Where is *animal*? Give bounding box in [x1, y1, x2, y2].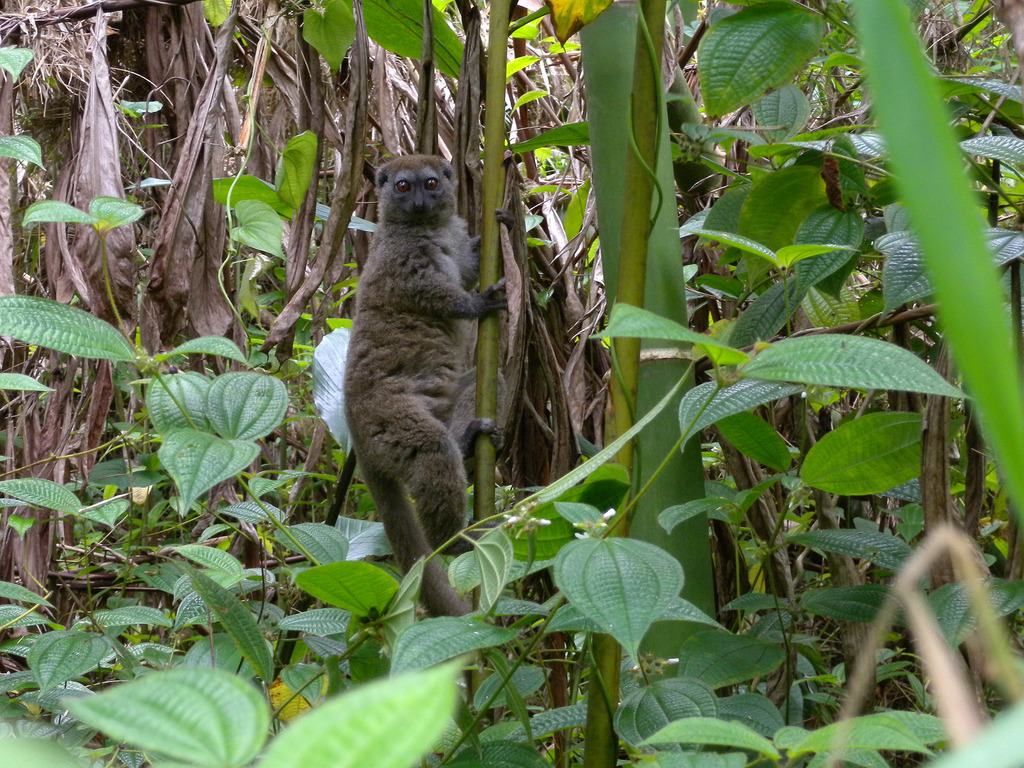
[349, 157, 525, 618].
